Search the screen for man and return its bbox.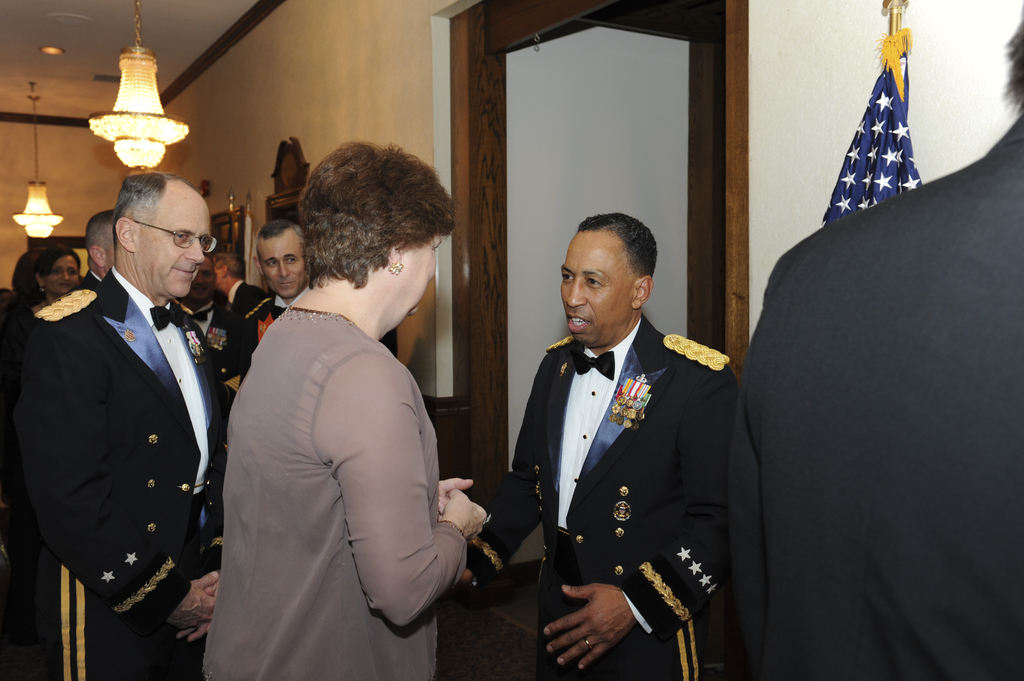
Found: left=205, top=248, right=269, bottom=308.
